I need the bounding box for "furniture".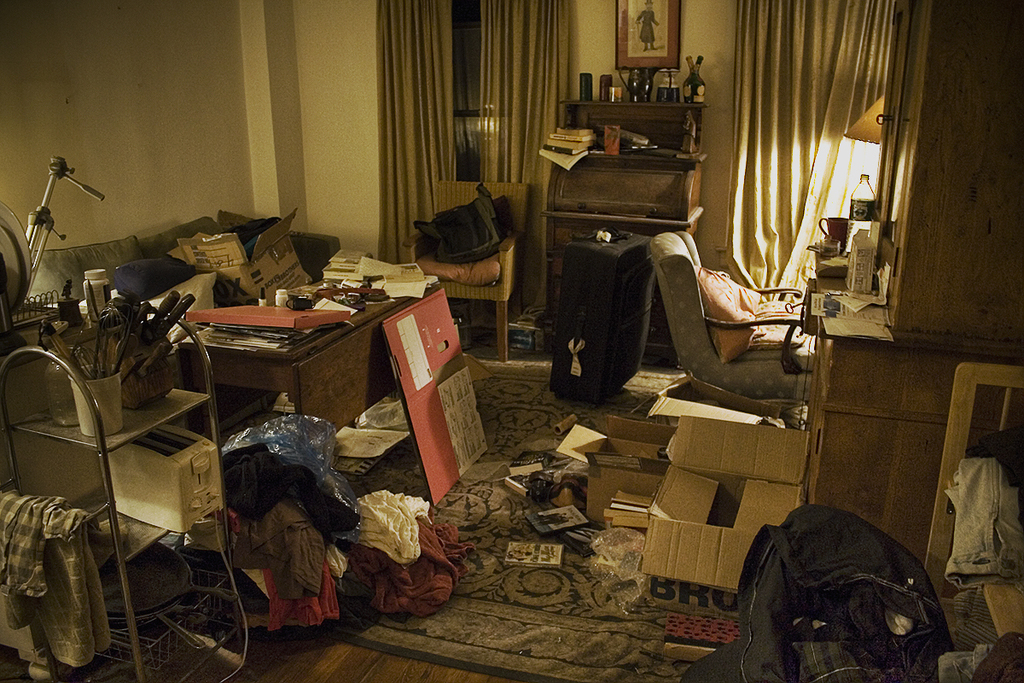
Here it is: 802,0,1023,601.
